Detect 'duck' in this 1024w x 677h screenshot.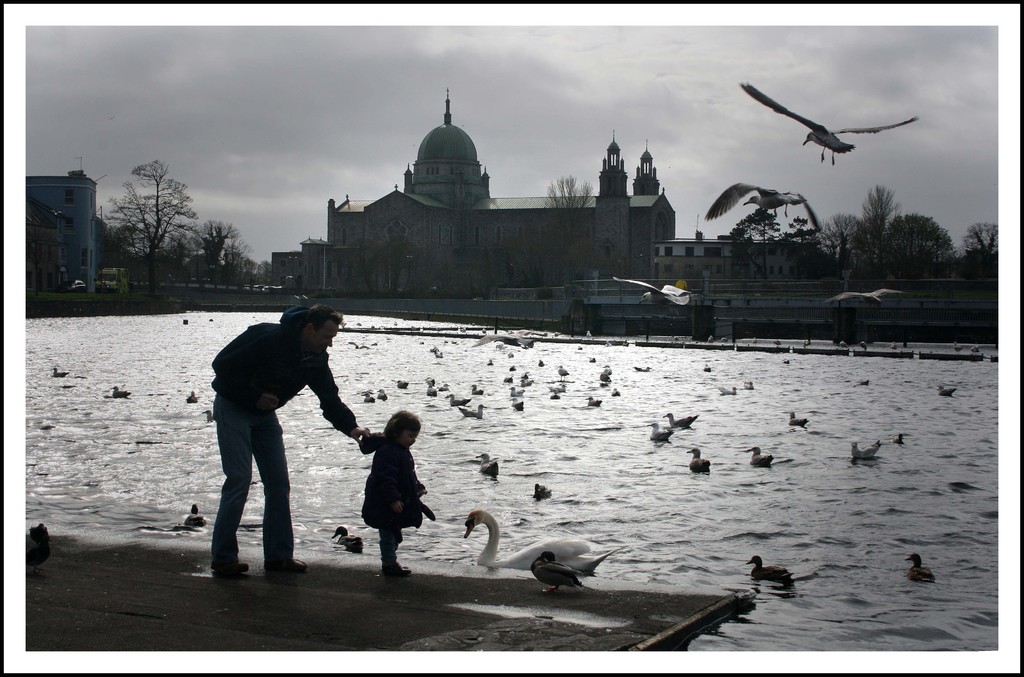
Detection: x1=546, y1=362, x2=567, y2=401.
